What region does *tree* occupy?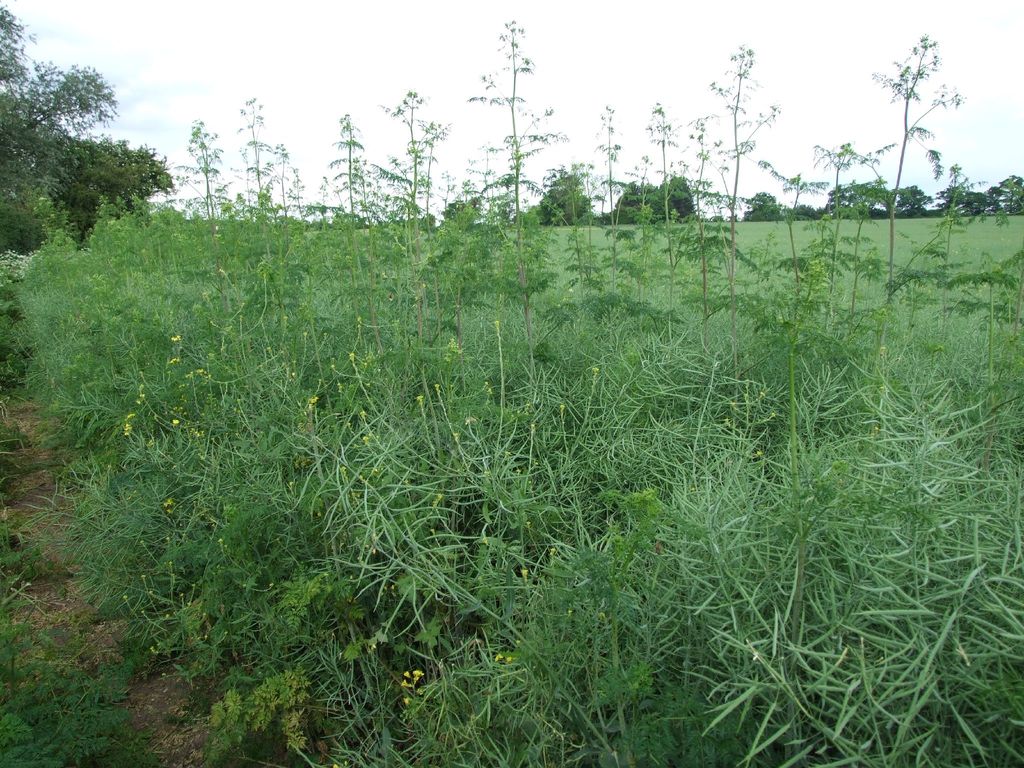
{"left": 0, "top": 0, "right": 176, "bottom": 249}.
